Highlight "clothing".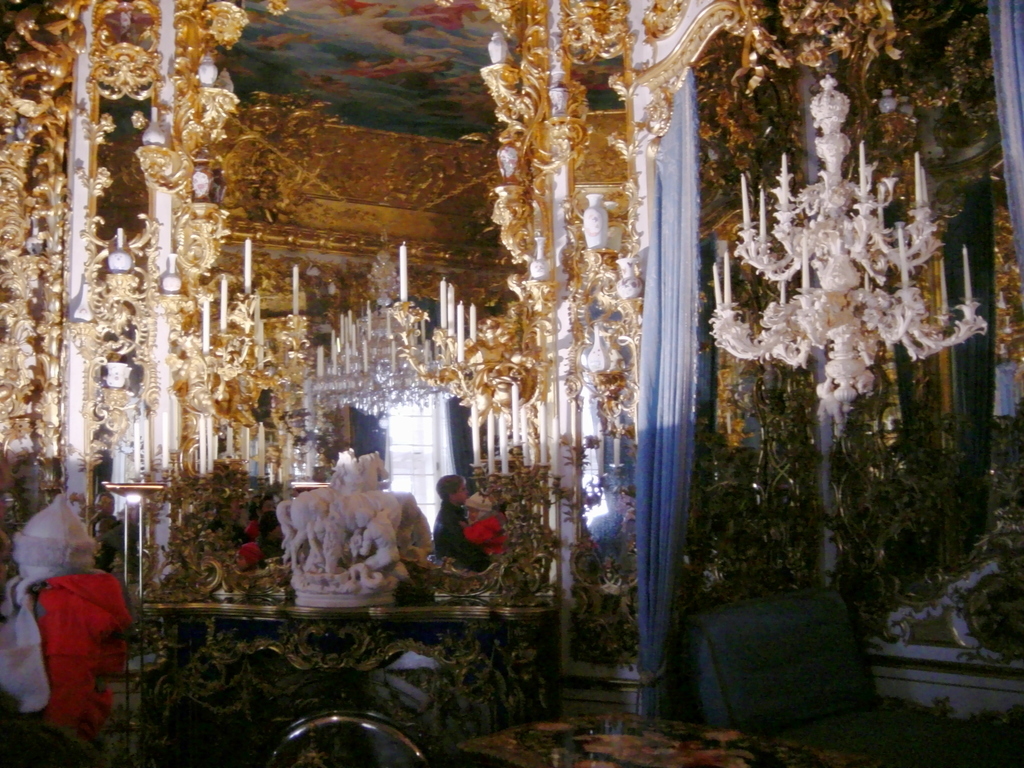
Highlighted region: 465,509,518,554.
